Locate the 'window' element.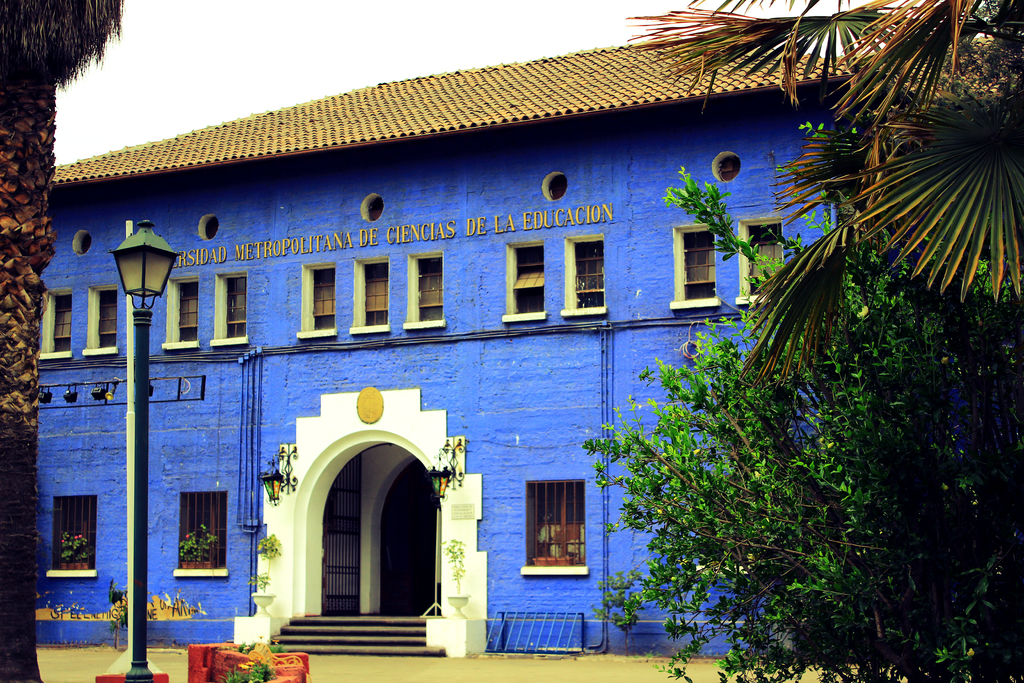
Element bbox: bbox(54, 298, 76, 350).
